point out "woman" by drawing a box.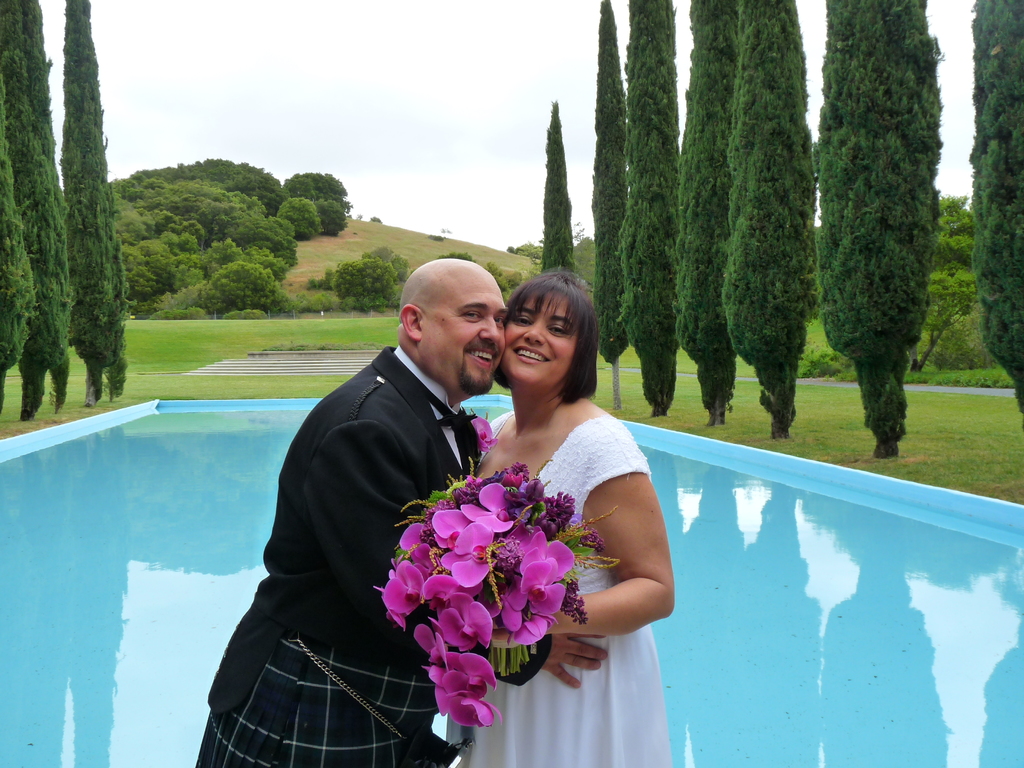
region(390, 266, 680, 764).
